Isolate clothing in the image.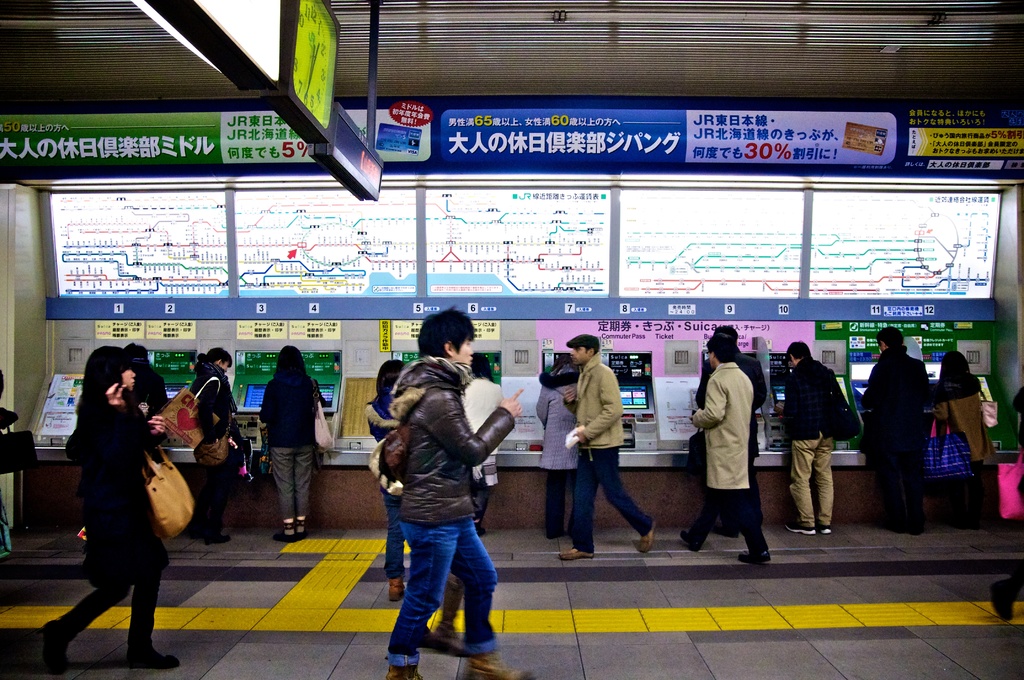
Isolated region: region(867, 344, 933, 528).
